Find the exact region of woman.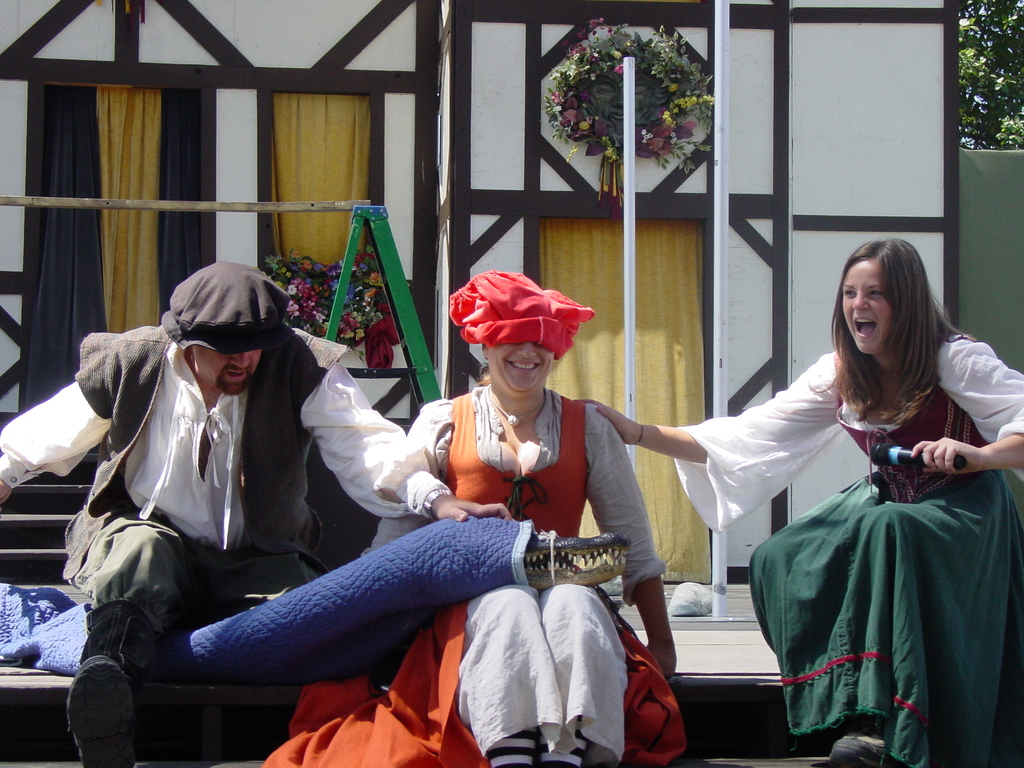
Exact region: [x1=574, y1=236, x2=1023, y2=767].
